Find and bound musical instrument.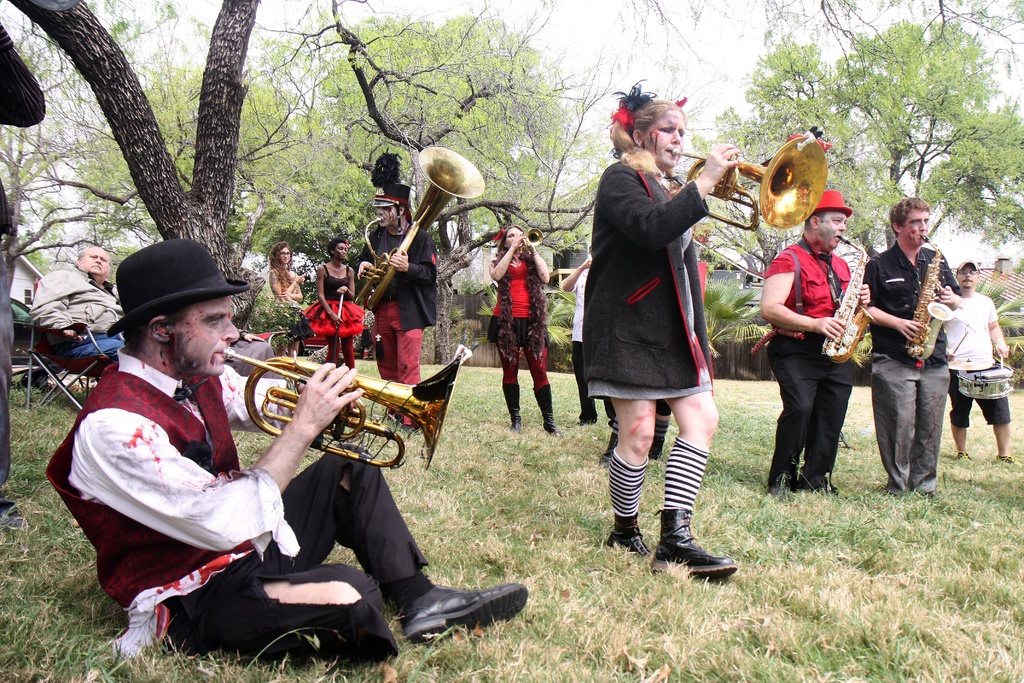
Bound: box=[906, 233, 954, 365].
